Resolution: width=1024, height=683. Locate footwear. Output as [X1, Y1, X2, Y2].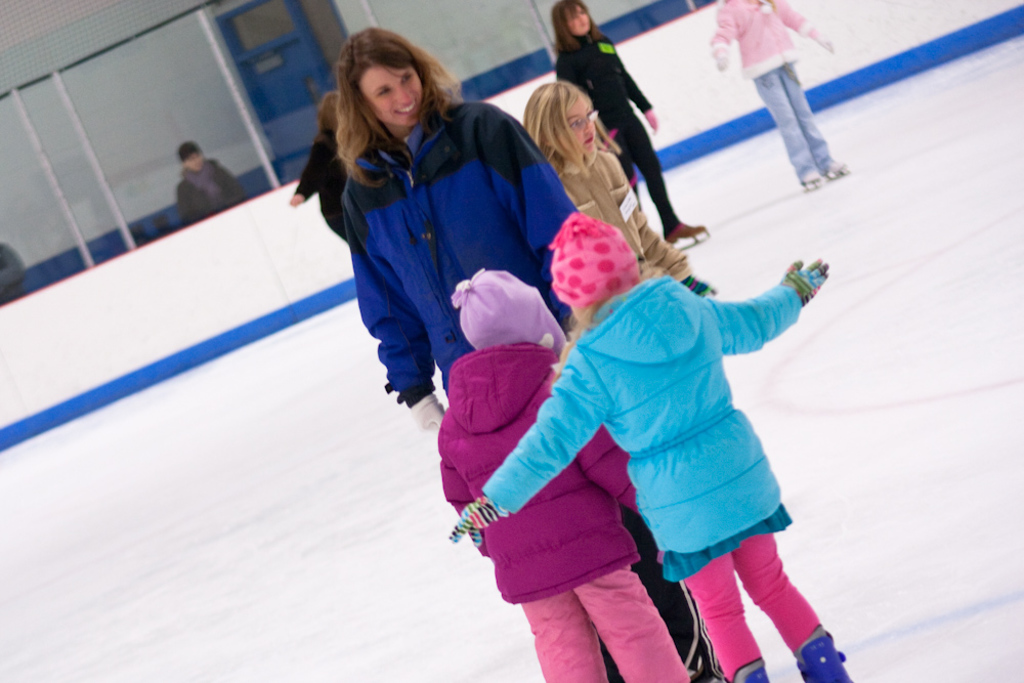
[794, 623, 853, 682].
